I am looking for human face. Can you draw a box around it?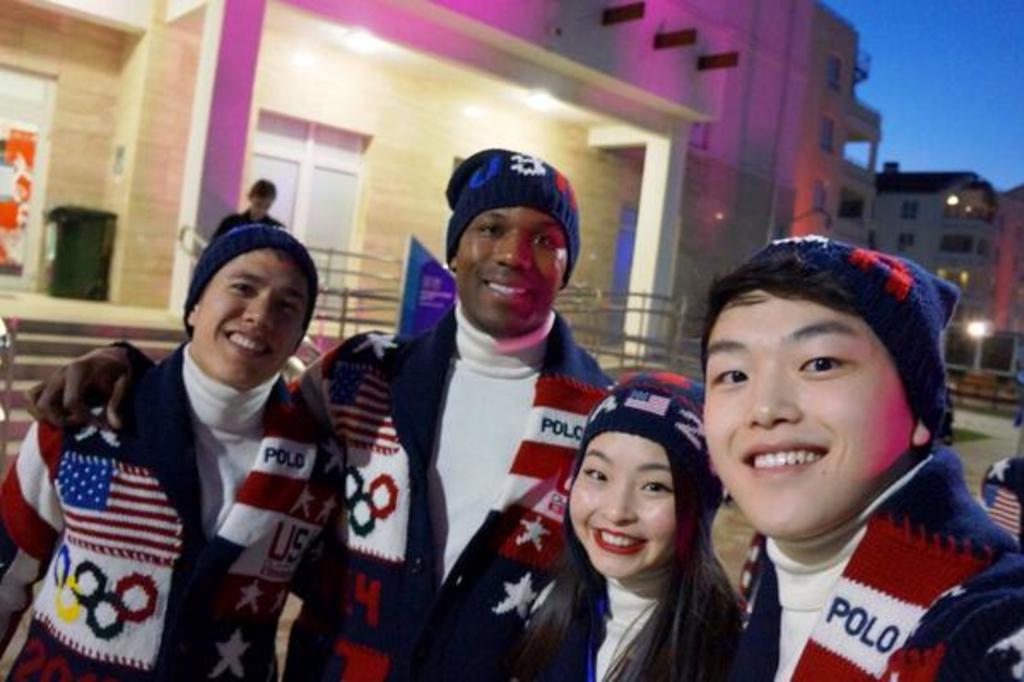
Sure, the bounding box is crop(566, 439, 697, 576).
